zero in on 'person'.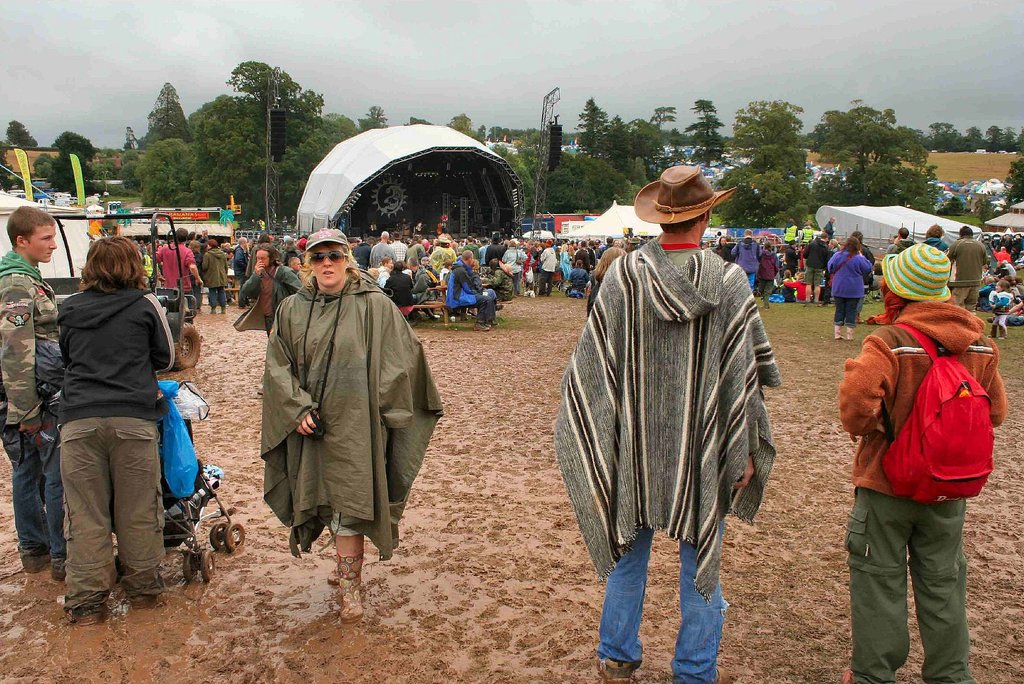
Zeroed in: {"left": 836, "top": 237, "right": 1006, "bottom": 683}.
